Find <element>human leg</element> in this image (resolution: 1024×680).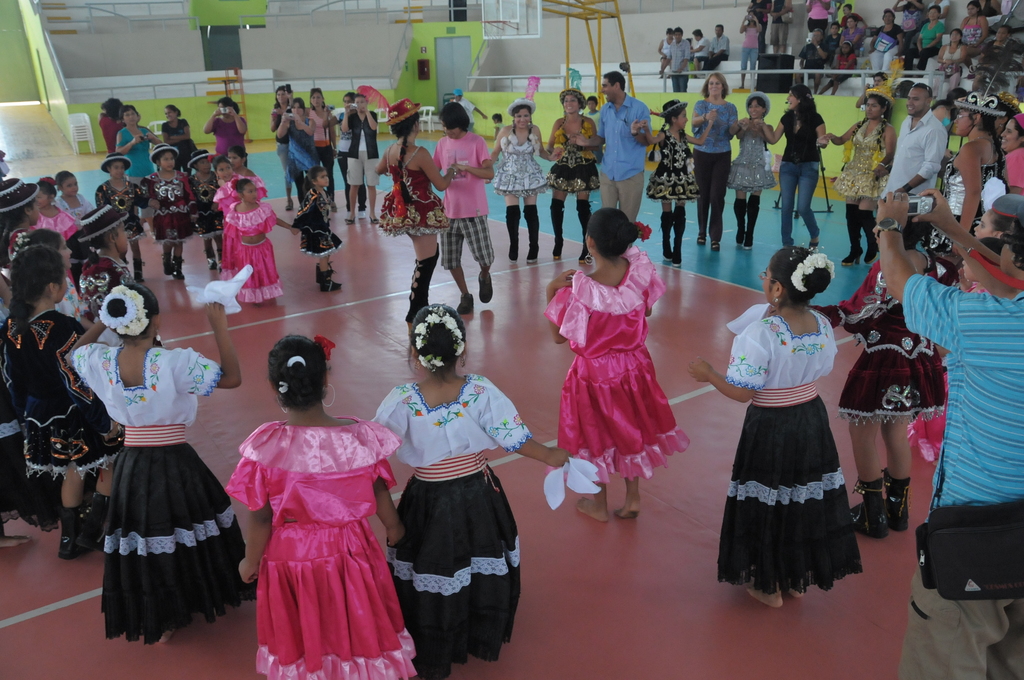
left=886, top=414, right=915, bottom=528.
